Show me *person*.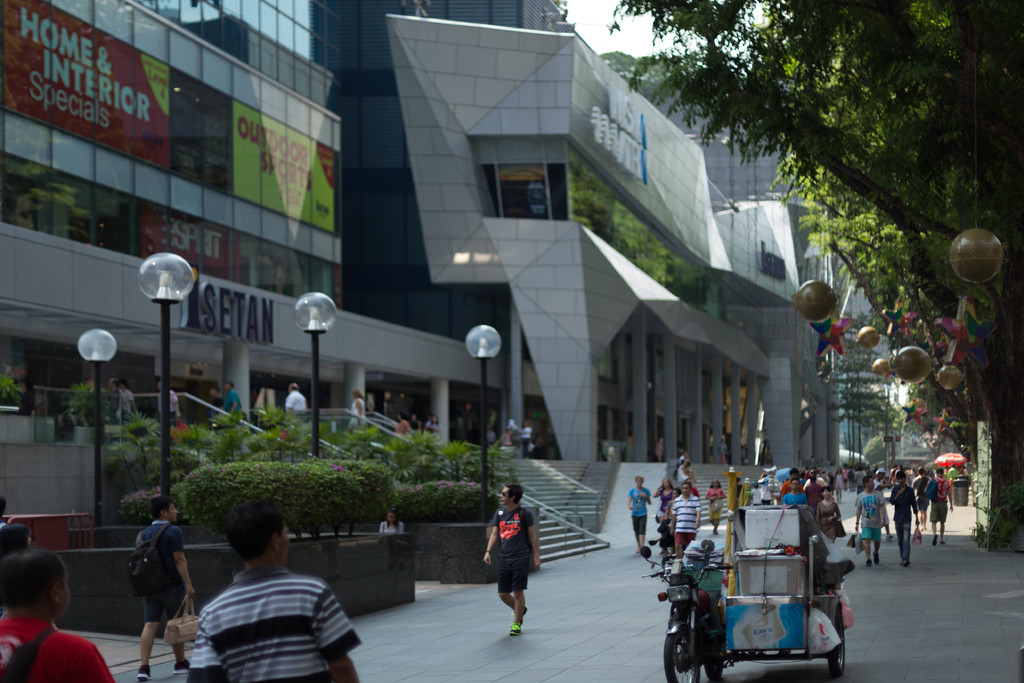
*person* is here: [x1=278, y1=375, x2=311, y2=414].
